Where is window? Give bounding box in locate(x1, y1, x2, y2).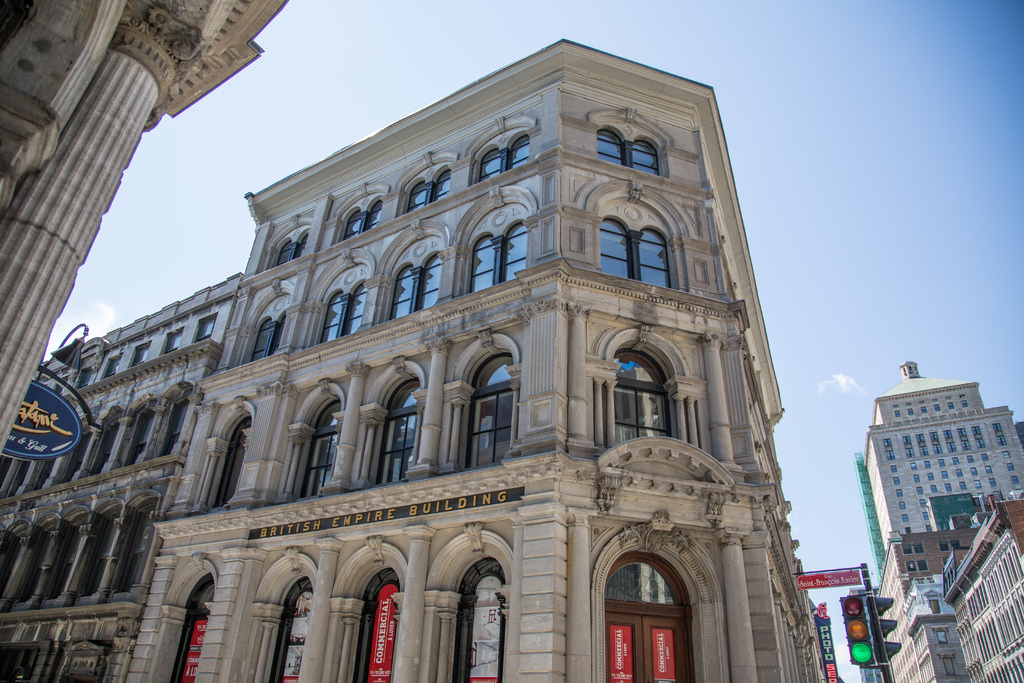
locate(594, 127, 661, 172).
